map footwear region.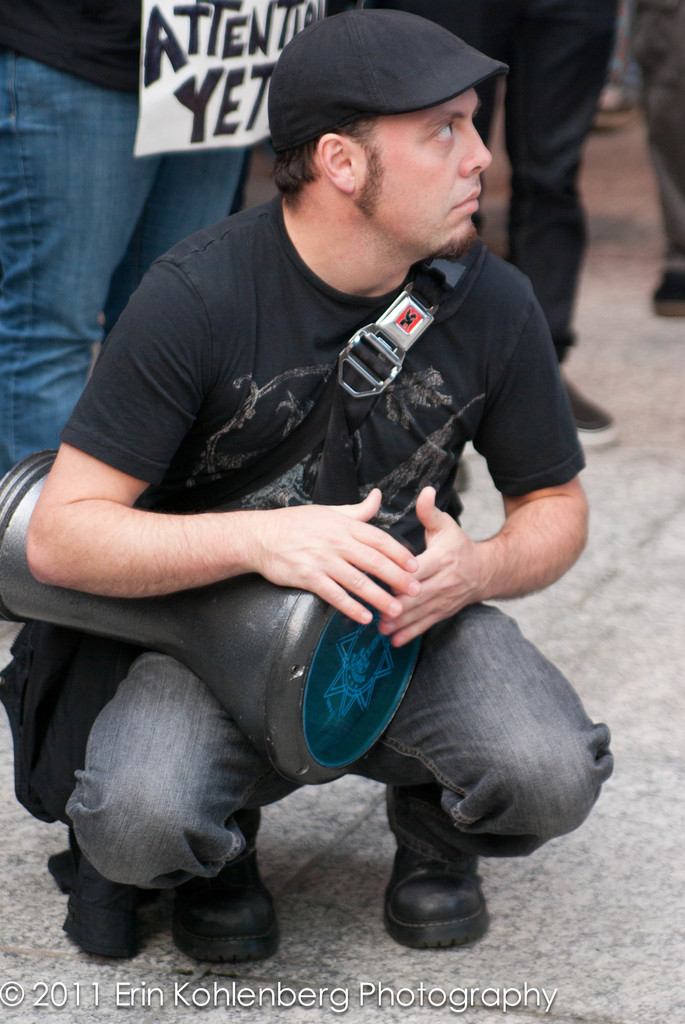
Mapped to [x1=565, y1=379, x2=619, y2=452].
